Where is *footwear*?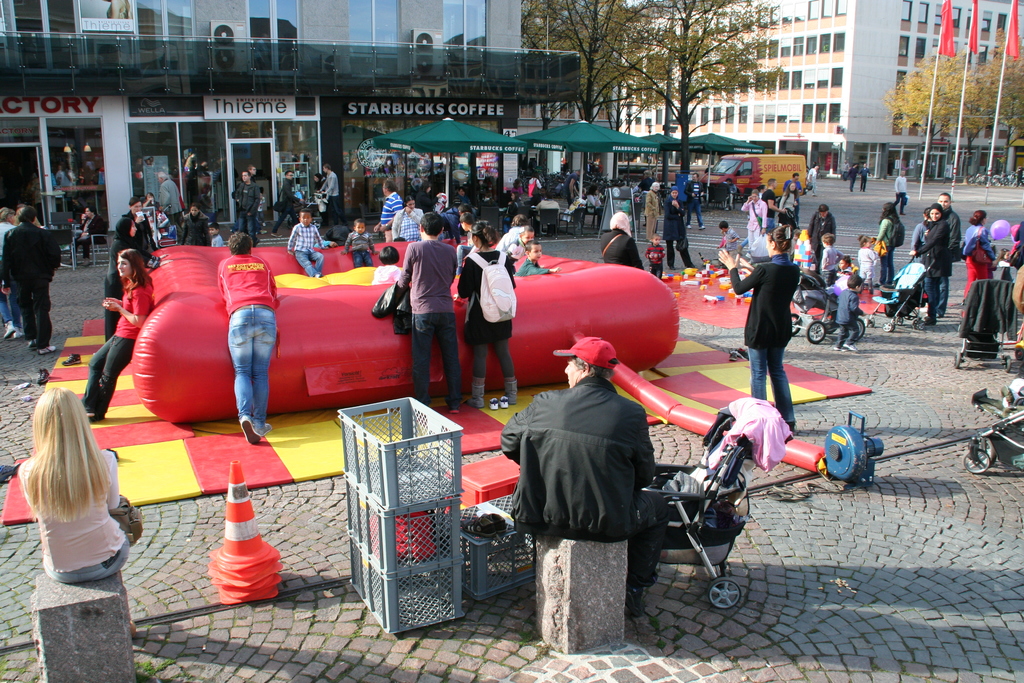
<bbox>490, 397, 498, 411</bbox>.
